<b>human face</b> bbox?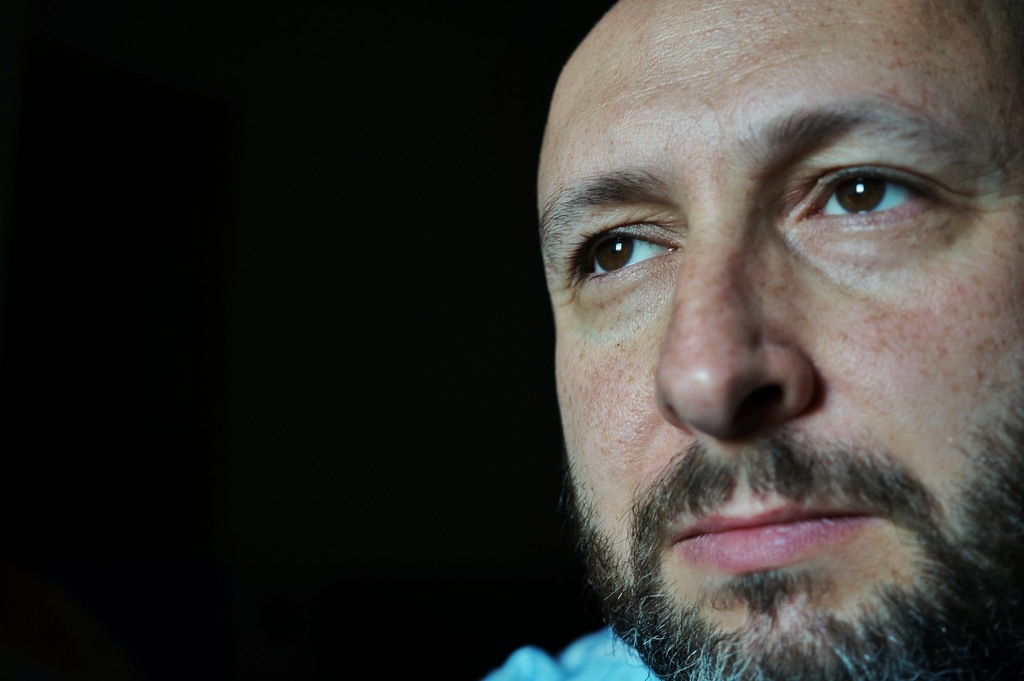
pyautogui.locateOnScreen(538, 0, 1016, 680)
